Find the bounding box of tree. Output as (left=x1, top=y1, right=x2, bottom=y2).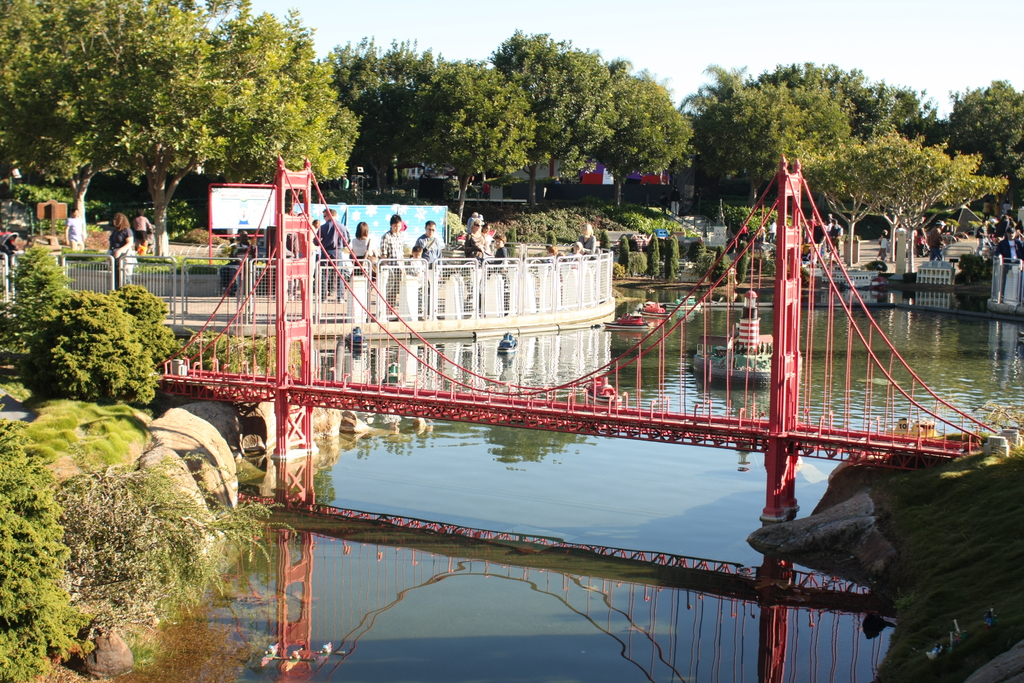
(left=401, top=63, right=544, bottom=219).
